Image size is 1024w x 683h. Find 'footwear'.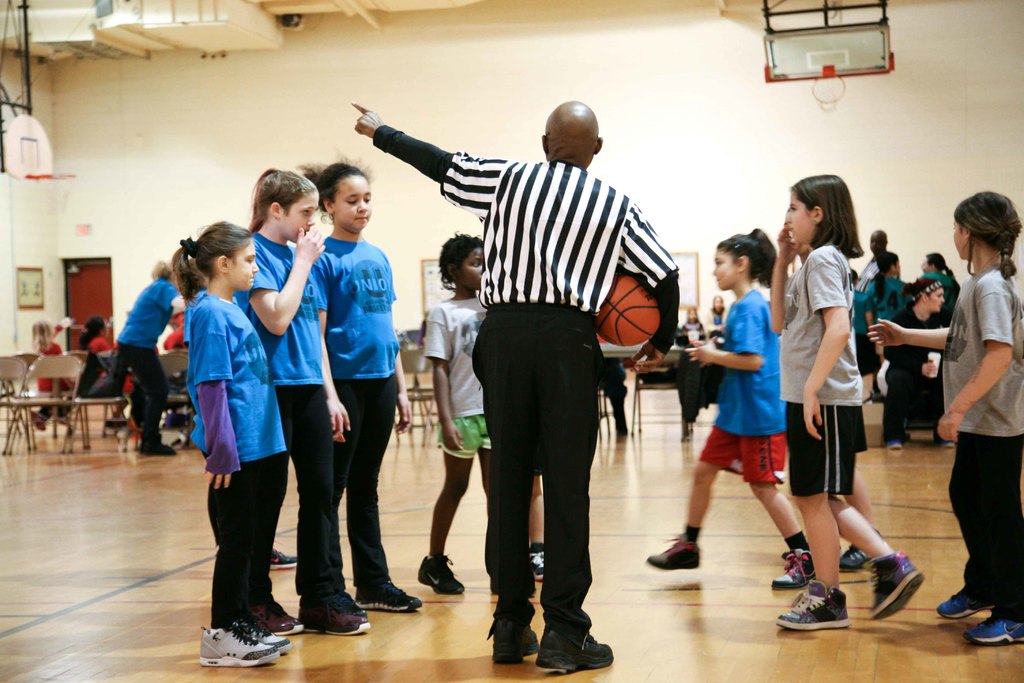
left=536, top=626, right=615, bottom=670.
